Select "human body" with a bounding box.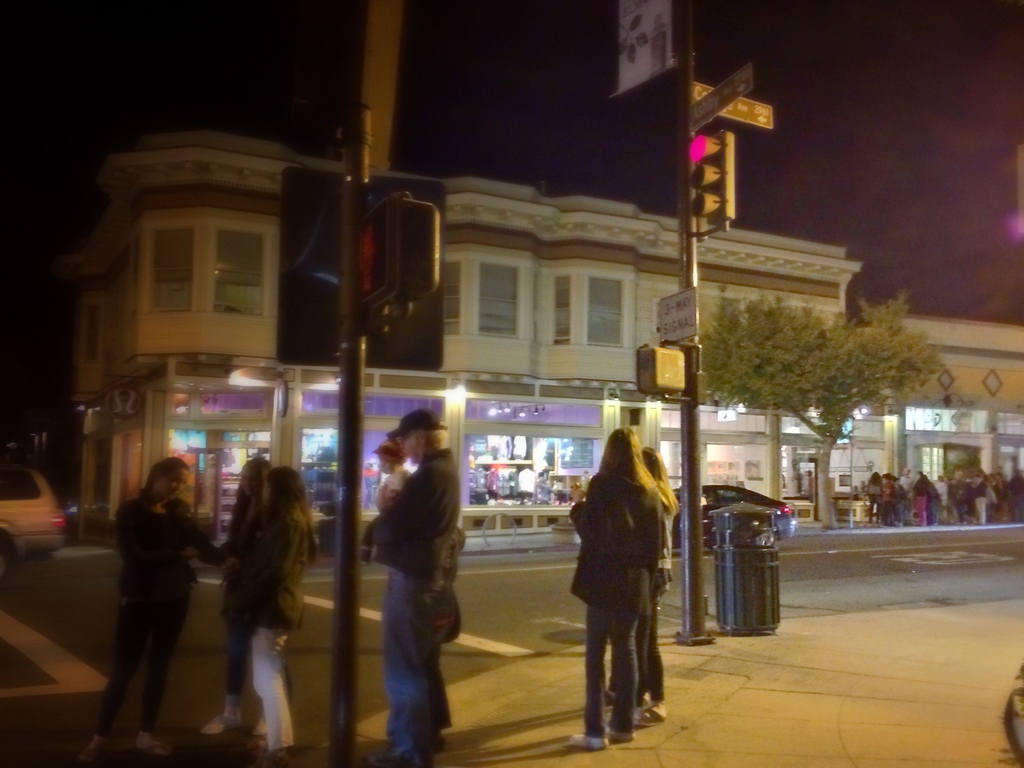
select_region(900, 465, 911, 523).
